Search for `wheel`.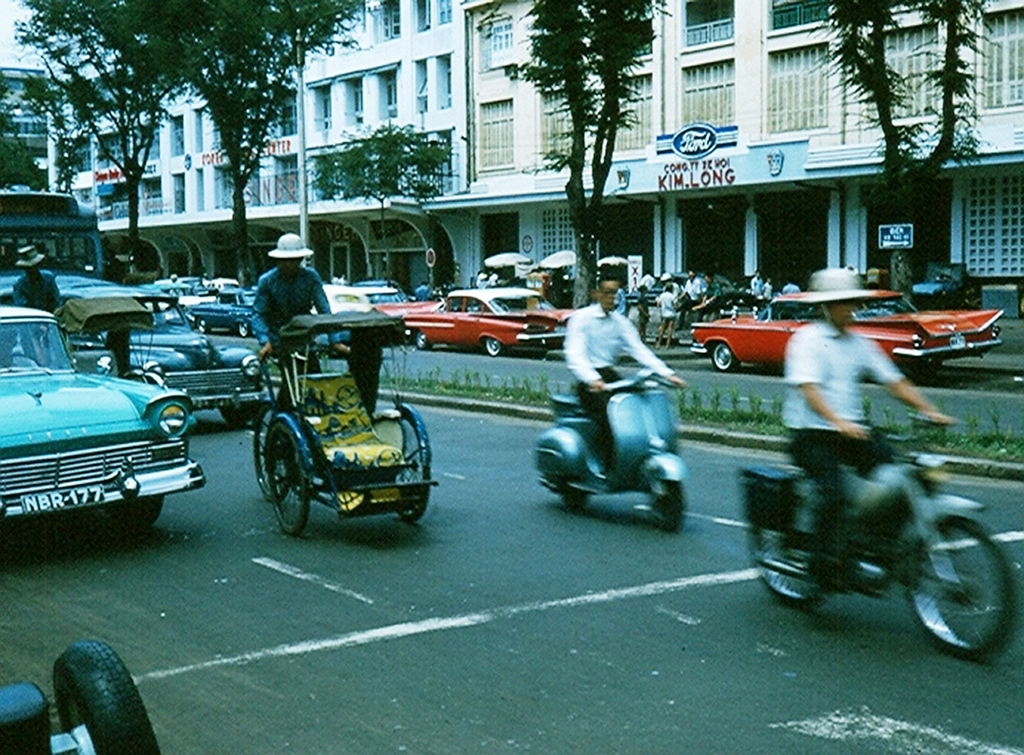
Found at left=254, top=405, right=288, bottom=502.
